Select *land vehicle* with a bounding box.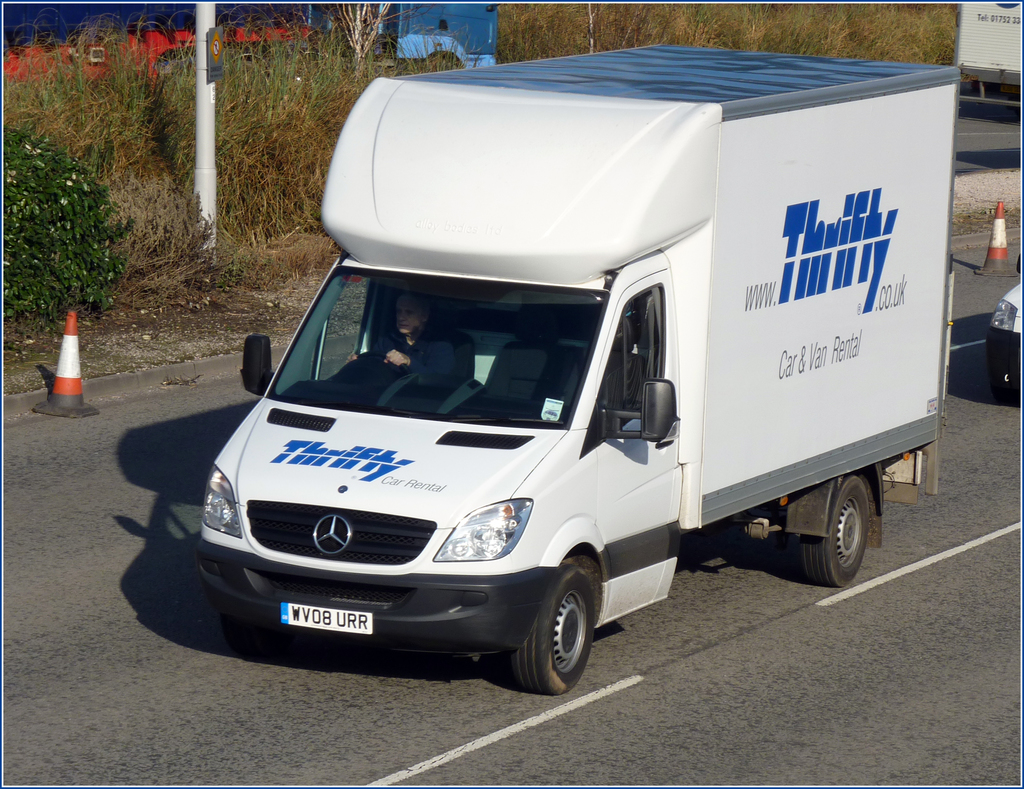
180,74,955,690.
